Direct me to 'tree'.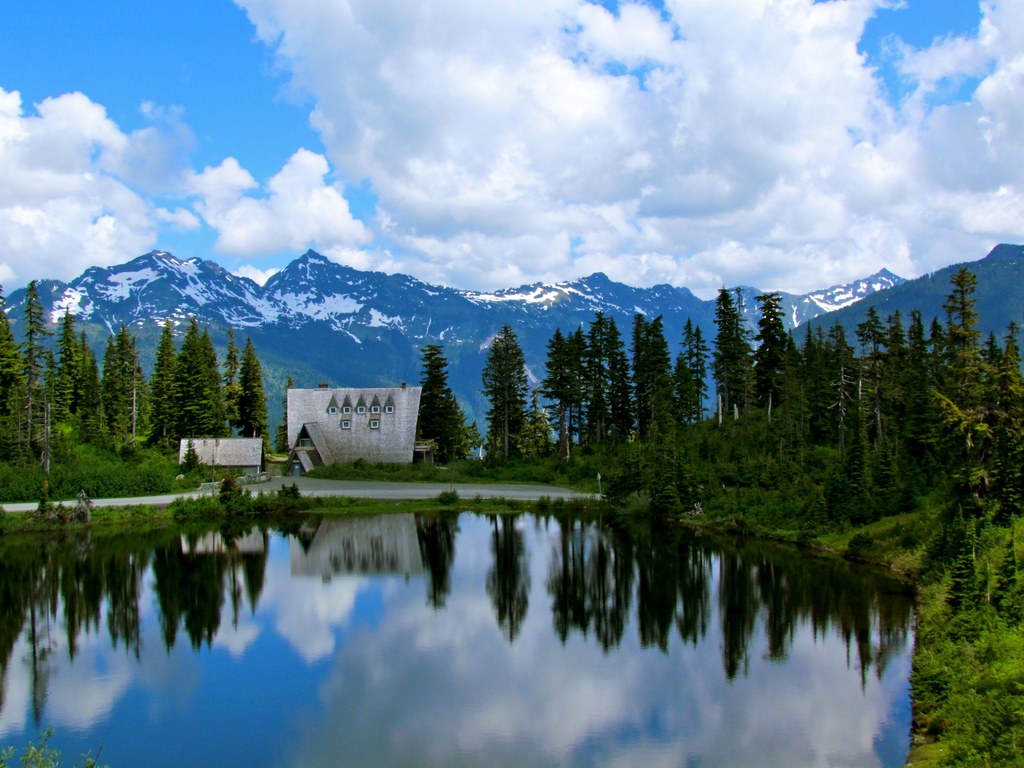
Direction: {"x1": 708, "y1": 281, "x2": 760, "y2": 425}.
